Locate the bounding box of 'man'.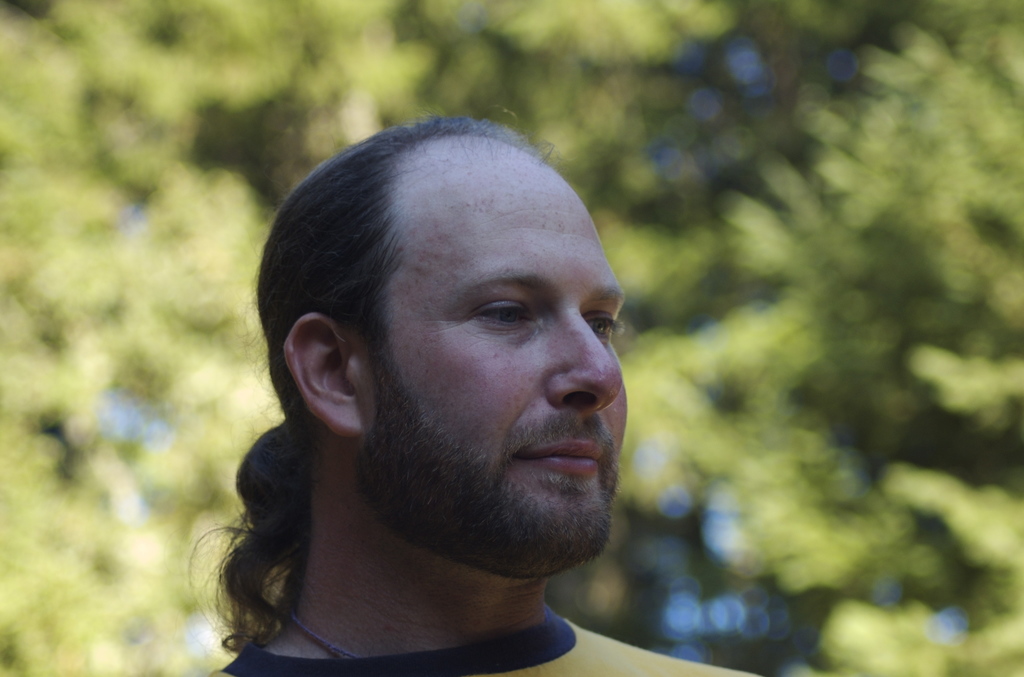
Bounding box: {"x1": 113, "y1": 101, "x2": 764, "y2": 676}.
